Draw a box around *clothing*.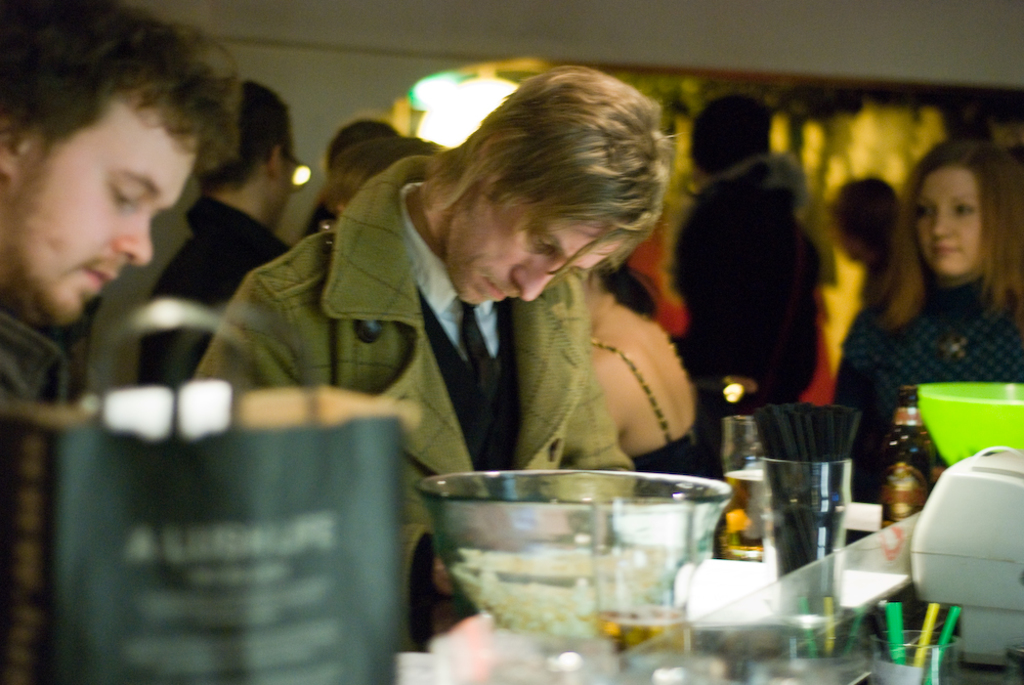
detection(590, 274, 710, 486).
